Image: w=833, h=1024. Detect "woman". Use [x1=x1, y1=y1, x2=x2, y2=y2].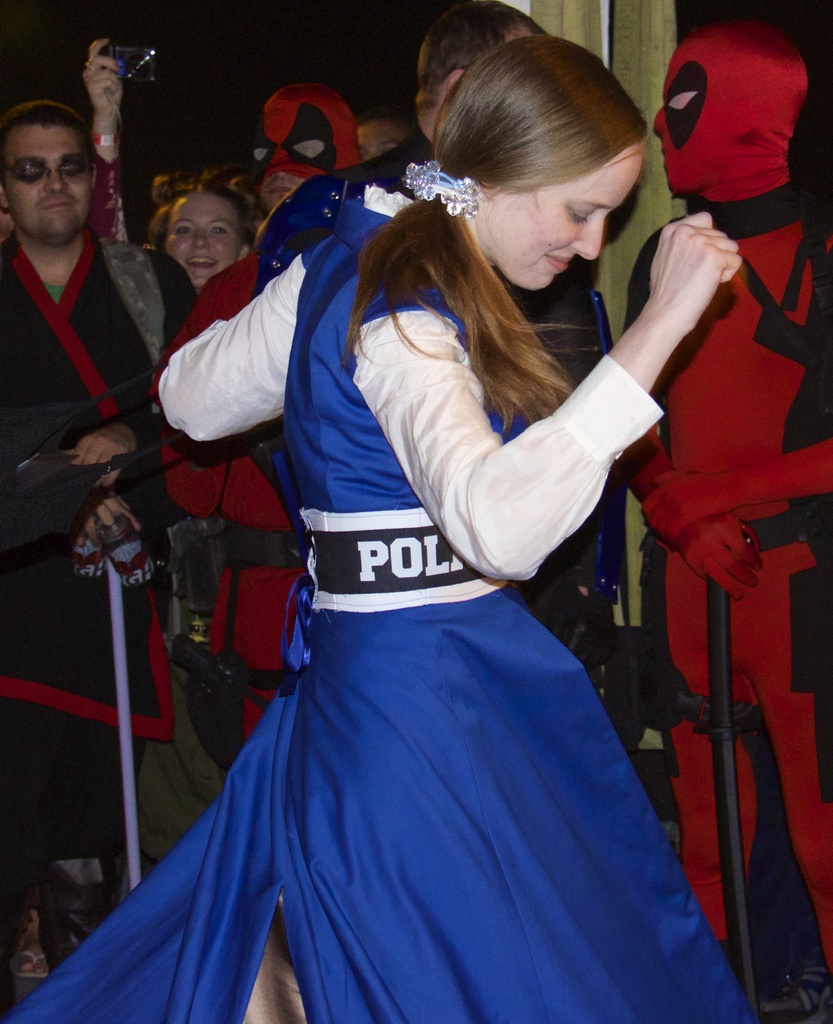
[x1=0, y1=25, x2=769, y2=1023].
